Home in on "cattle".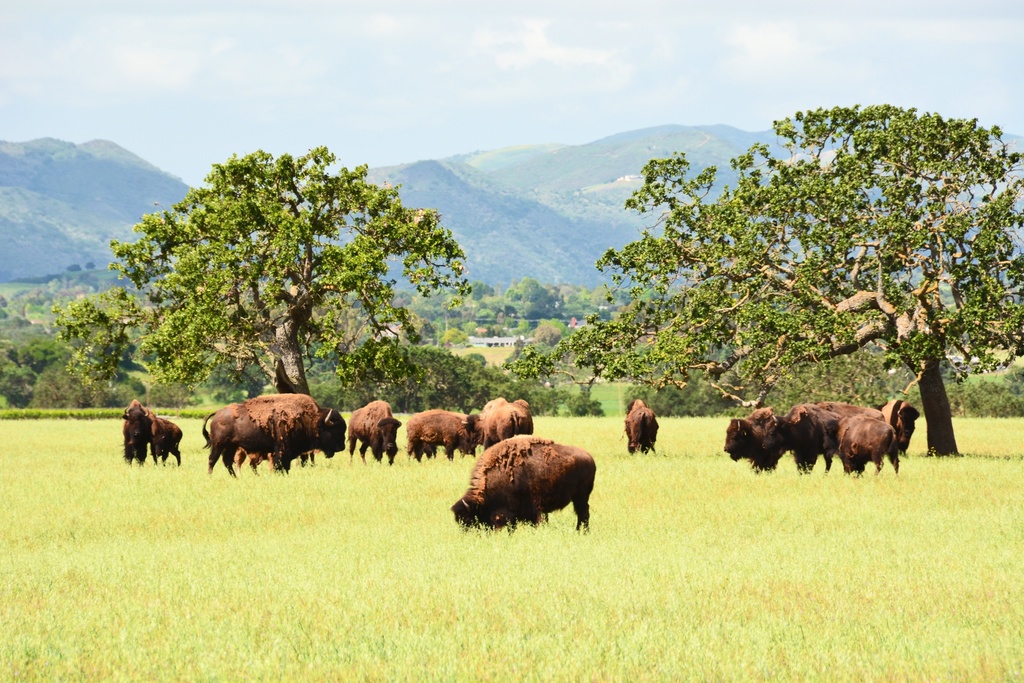
Homed in at box(456, 429, 606, 545).
